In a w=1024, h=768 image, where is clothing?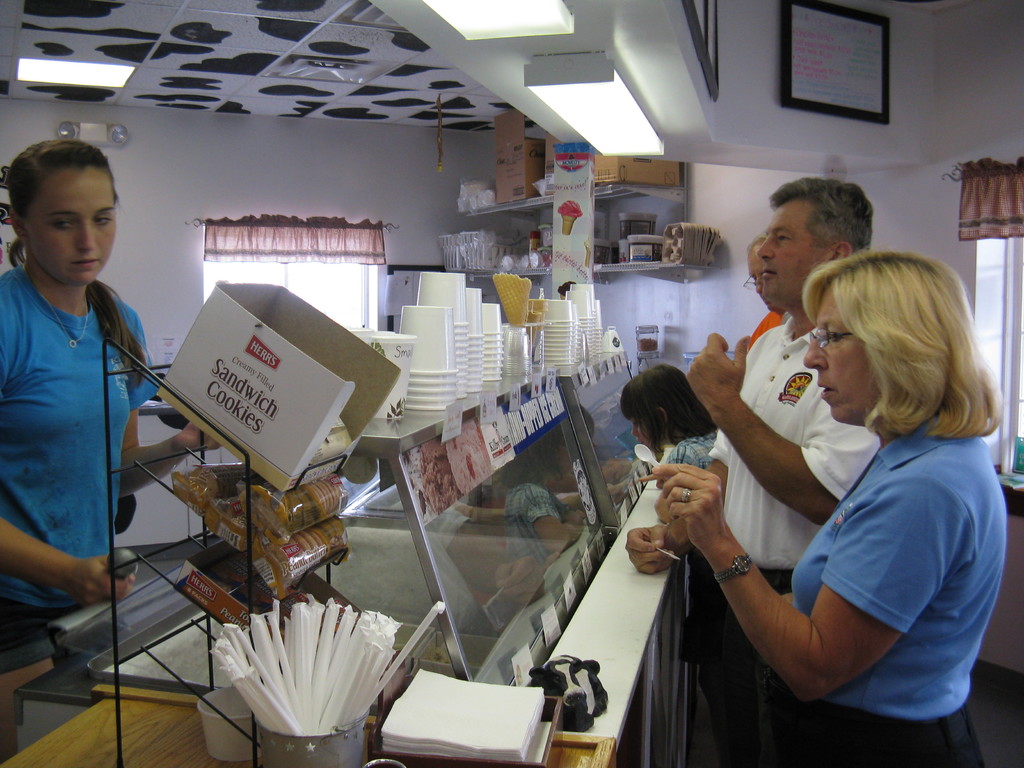
9/213/157/637.
